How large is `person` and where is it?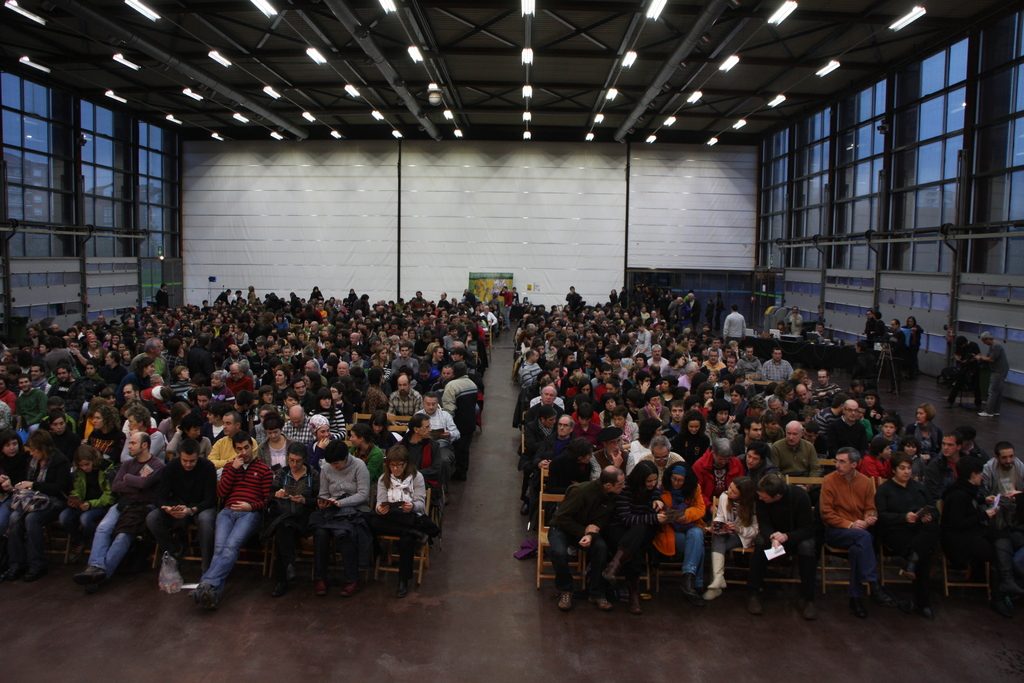
Bounding box: bbox(703, 350, 726, 370).
